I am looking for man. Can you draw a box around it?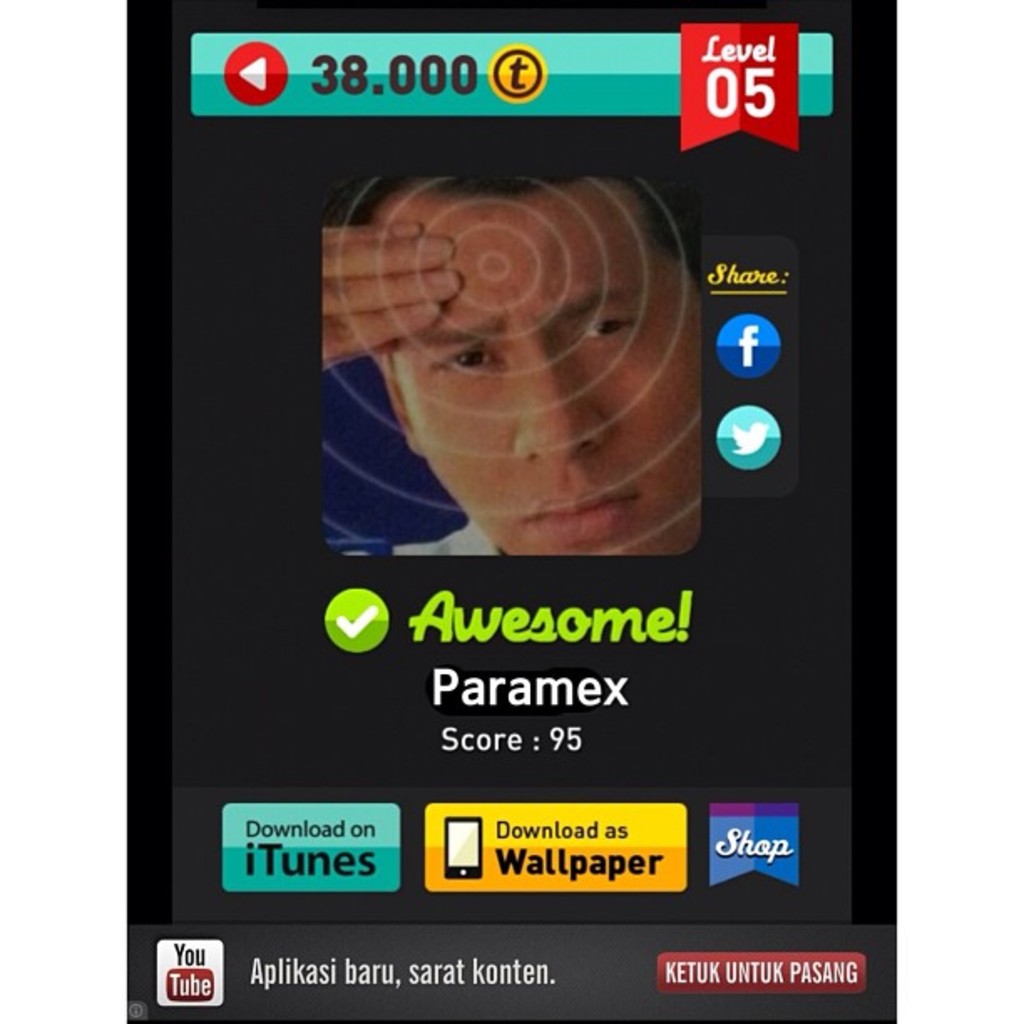
Sure, the bounding box is x1=306 y1=141 x2=714 y2=556.
